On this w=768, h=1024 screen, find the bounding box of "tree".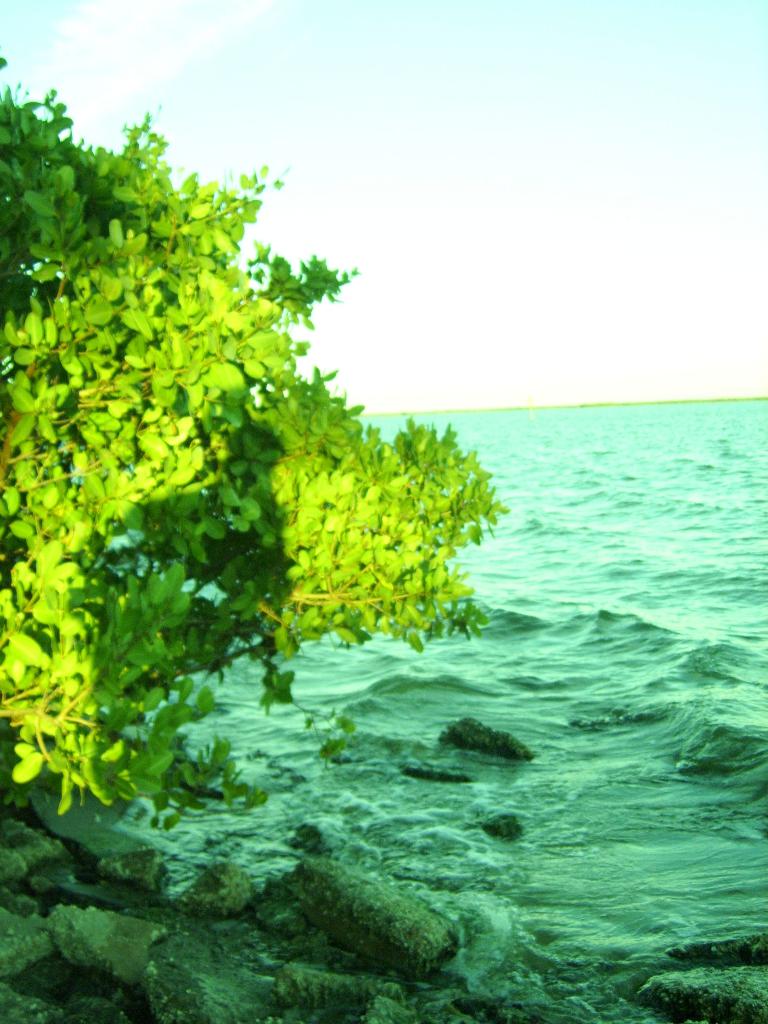
Bounding box: {"left": 0, "top": 60, "right": 607, "bottom": 955}.
